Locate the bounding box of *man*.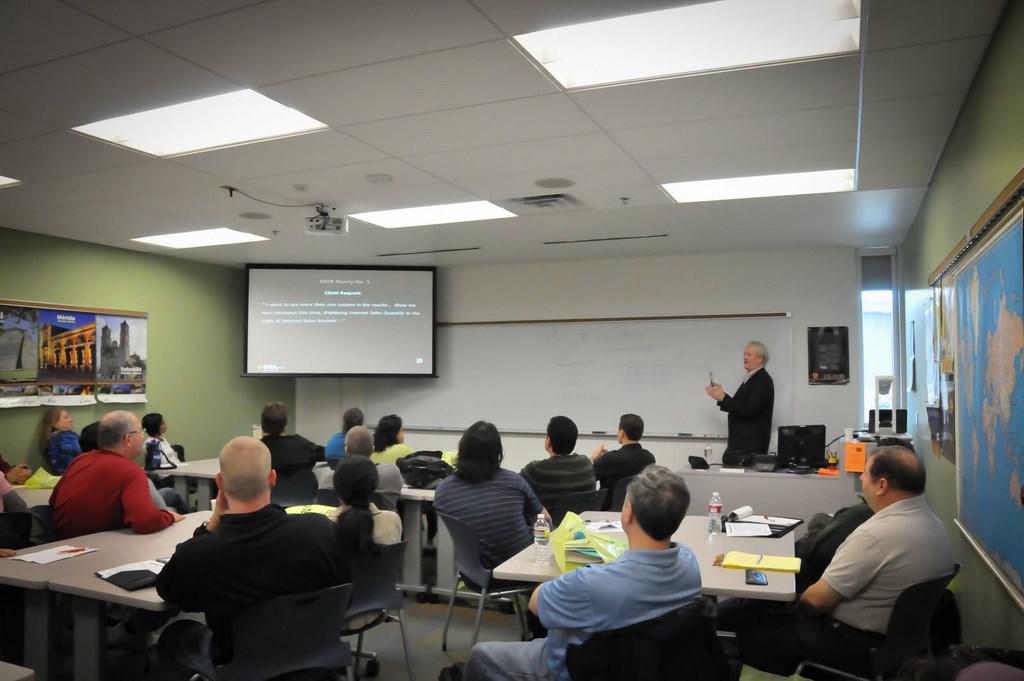
Bounding box: 793, 504, 874, 588.
